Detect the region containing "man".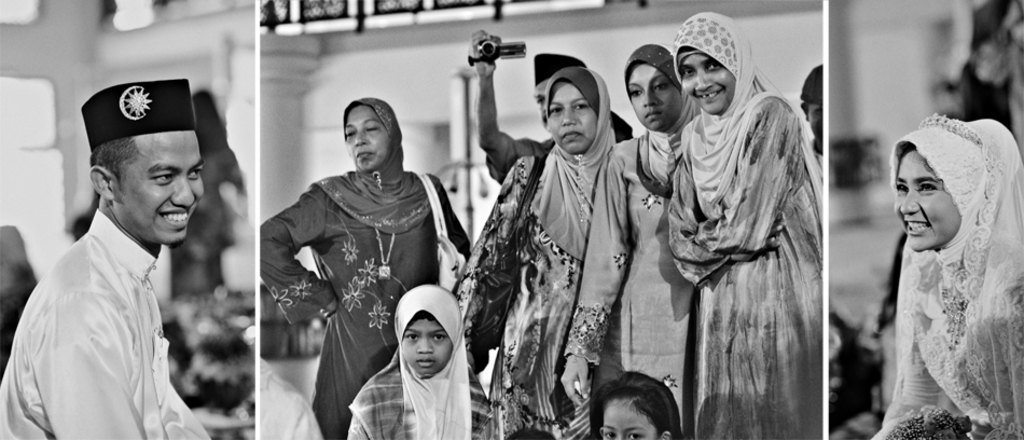
{"x1": 13, "y1": 75, "x2": 239, "y2": 439}.
